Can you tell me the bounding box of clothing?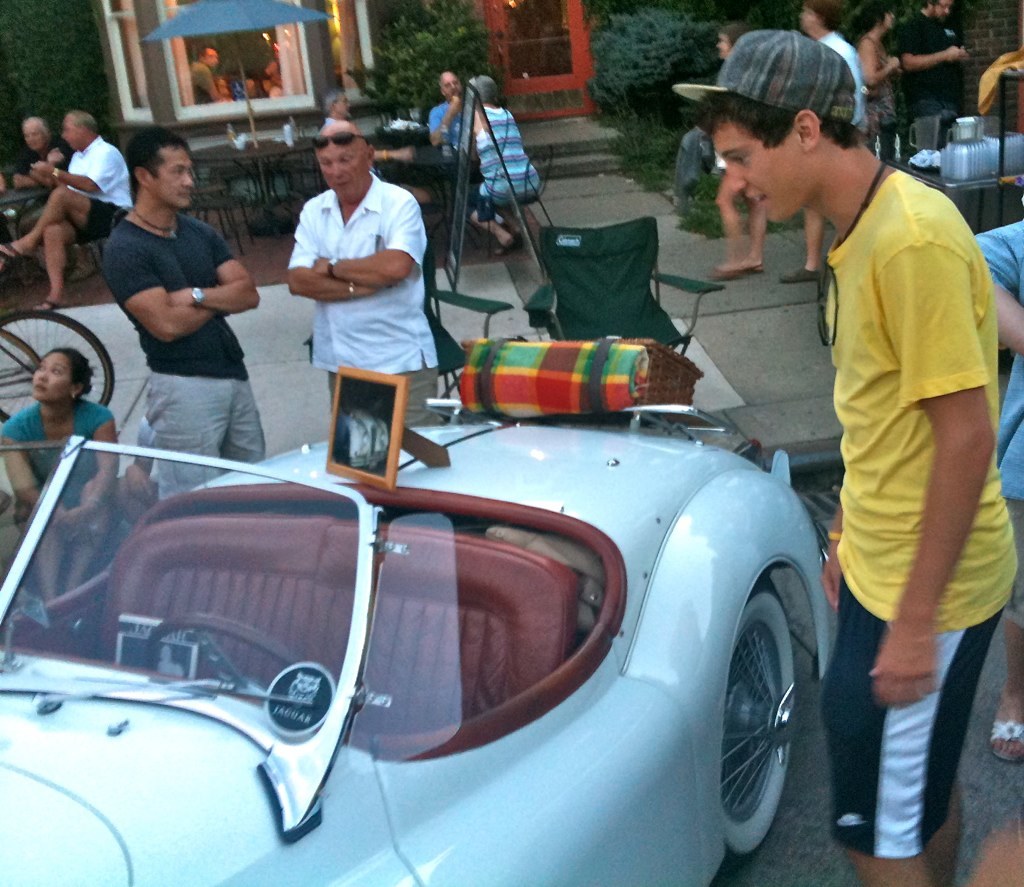
429/85/474/150.
